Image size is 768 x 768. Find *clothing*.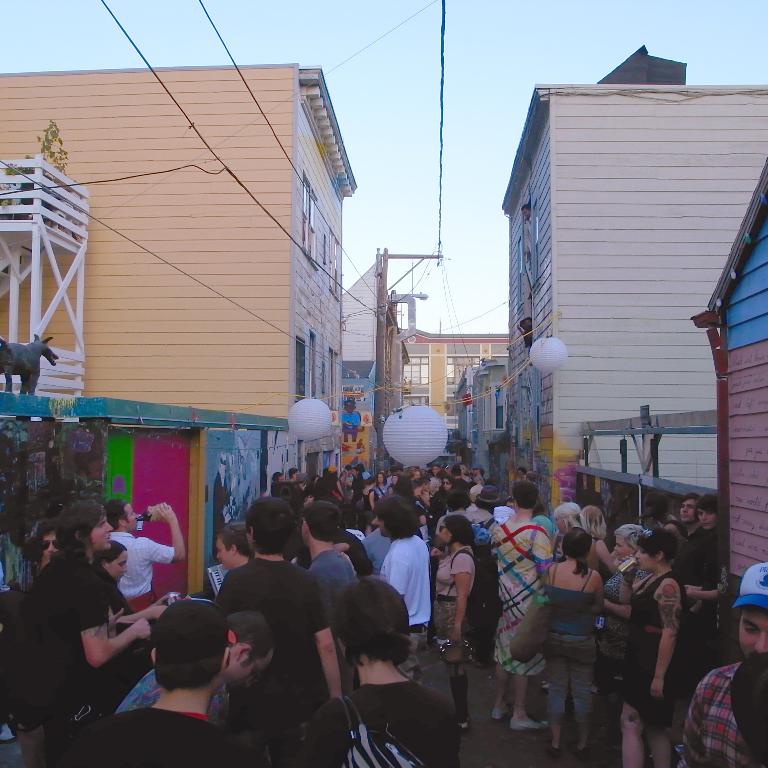
l=332, t=475, r=348, b=504.
